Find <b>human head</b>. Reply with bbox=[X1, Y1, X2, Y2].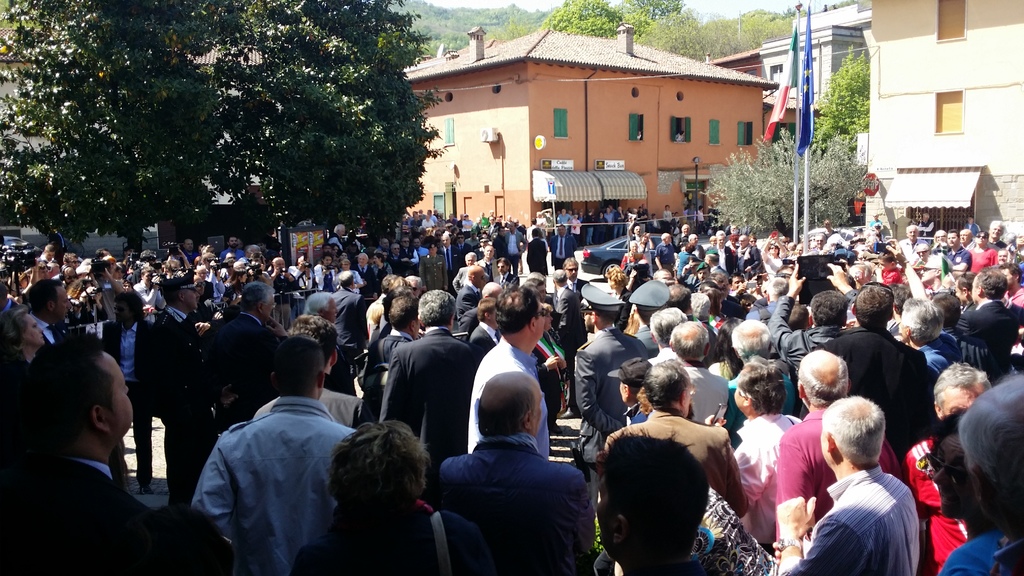
bbox=[465, 264, 489, 291].
